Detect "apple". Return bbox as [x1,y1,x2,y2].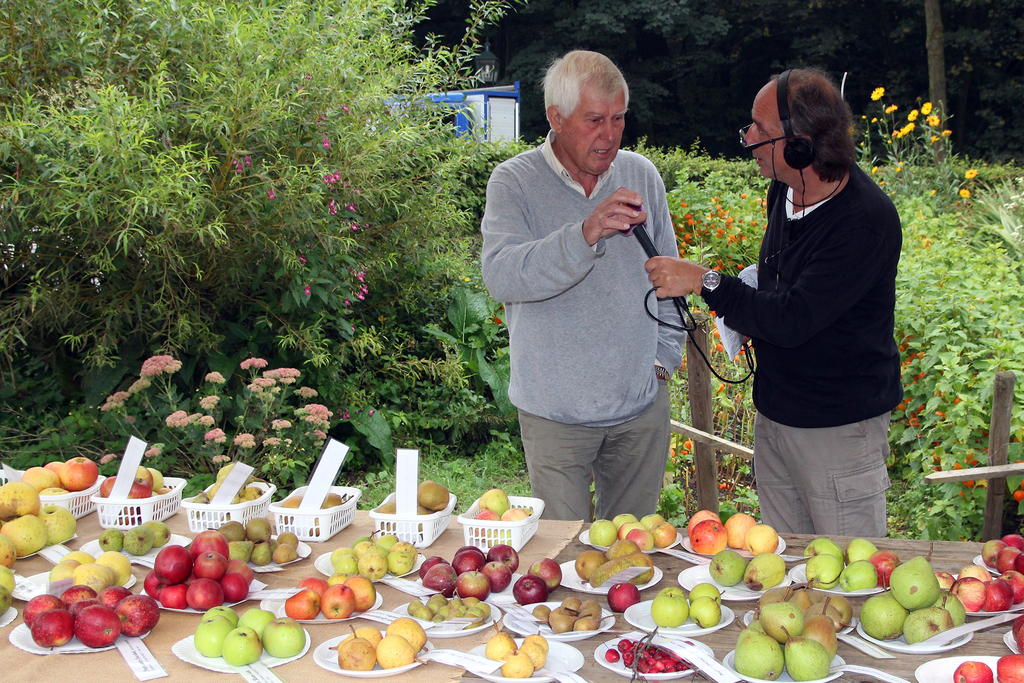
[296,576,328,595].
